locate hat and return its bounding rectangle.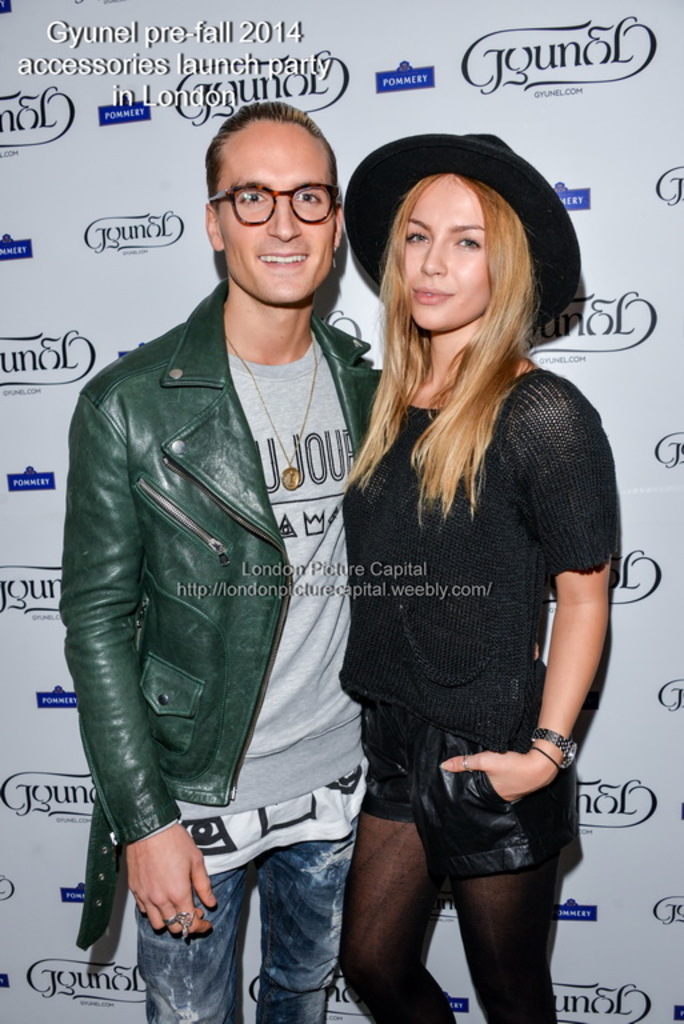
[345, 133, 584, 332].
